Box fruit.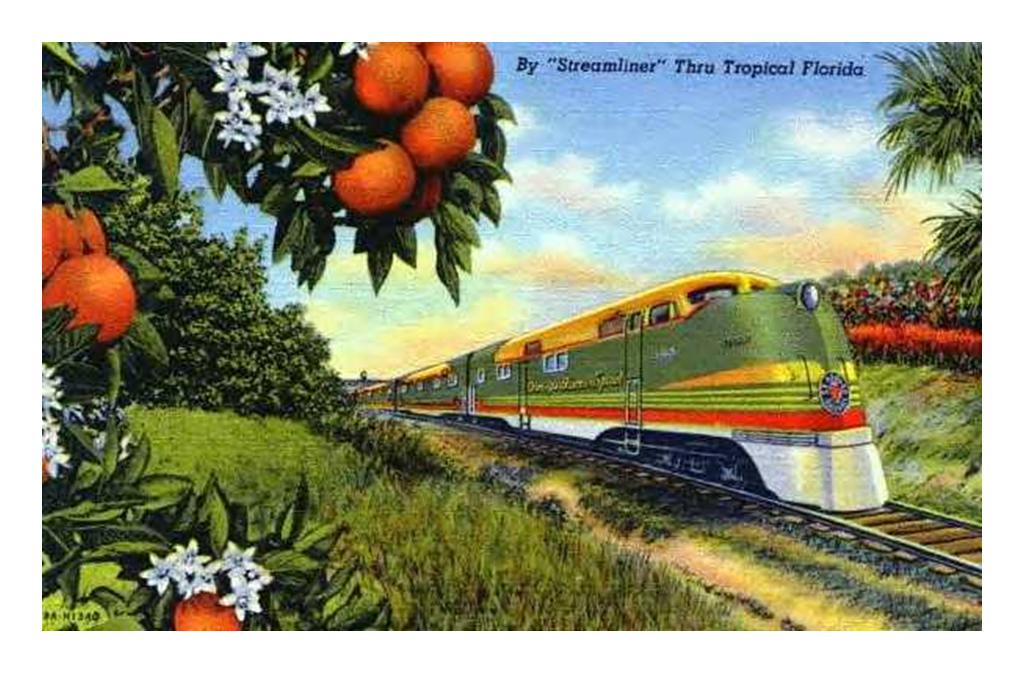
x1=167, y1=594, x2=250, y2=635.
